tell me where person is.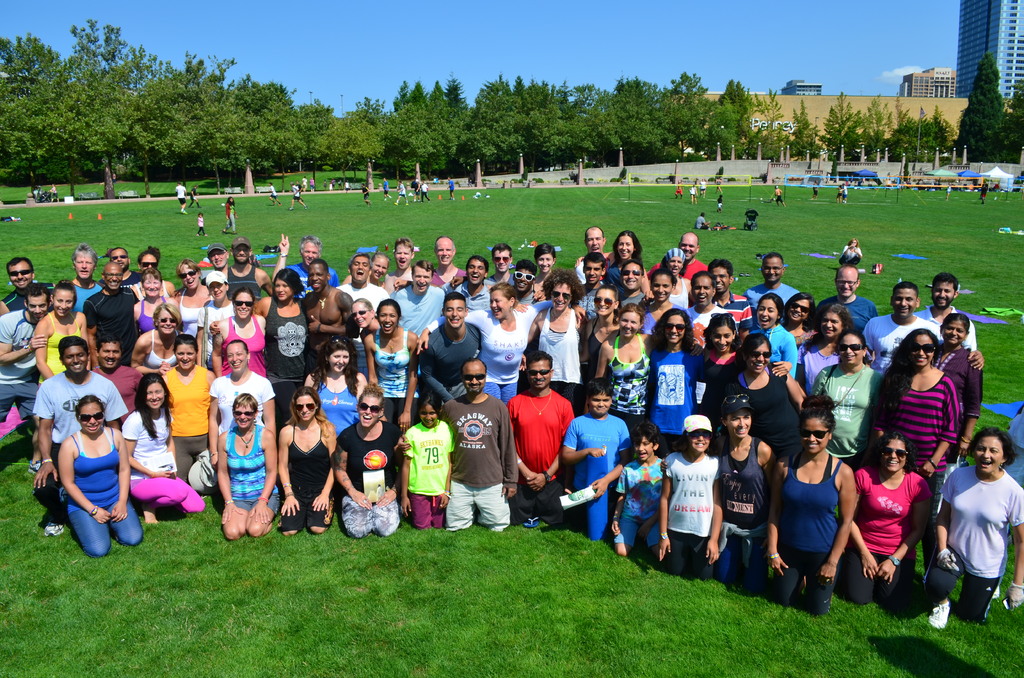
person is at 205, 331, 280, 437.
